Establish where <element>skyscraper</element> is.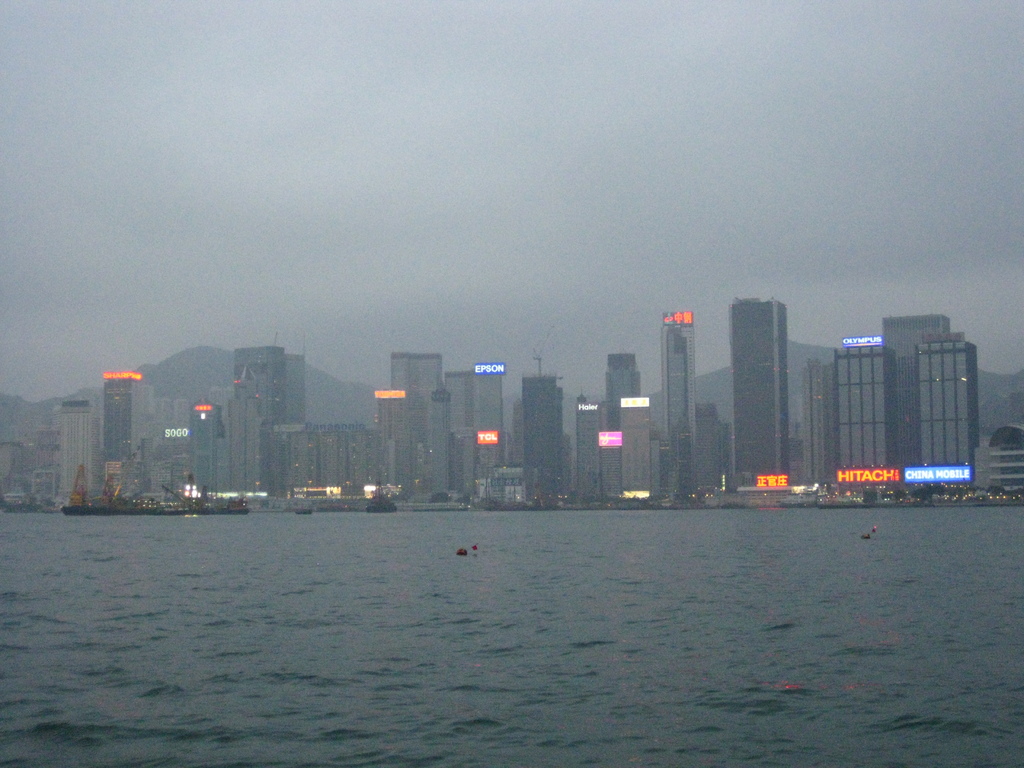
Established at rect(100, 373, 167, 463).
